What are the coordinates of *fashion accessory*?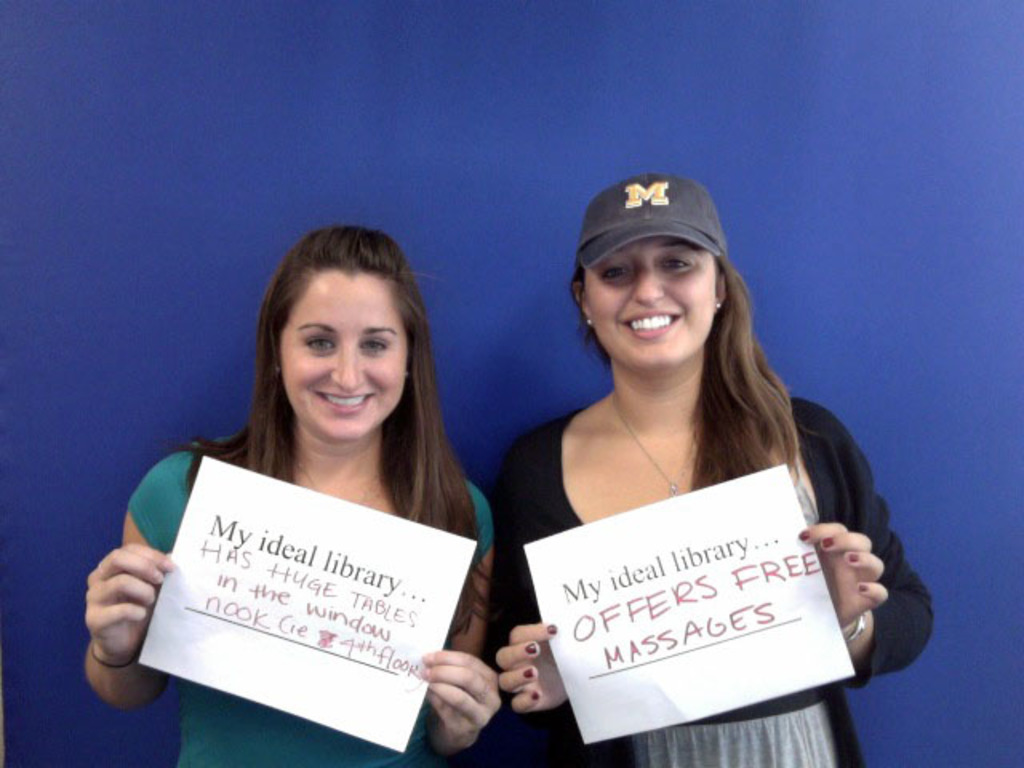
BBox(608, 389, 698, 498).
